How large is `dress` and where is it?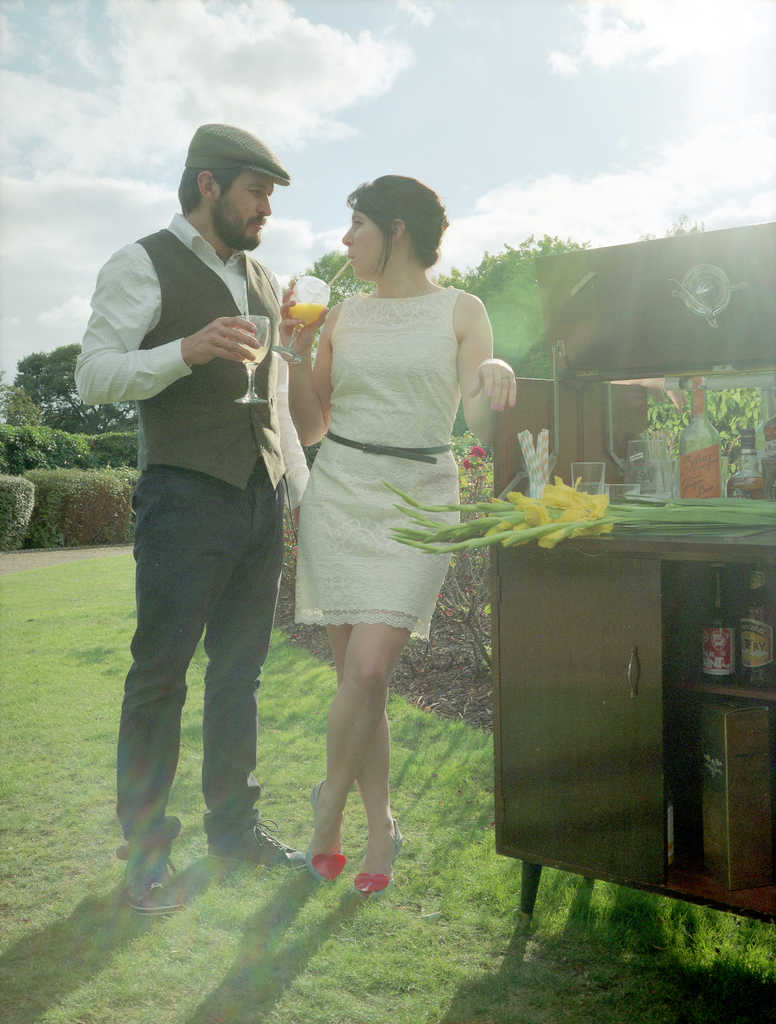
Bounding box: bbox=[295, 284, 464, 644].
